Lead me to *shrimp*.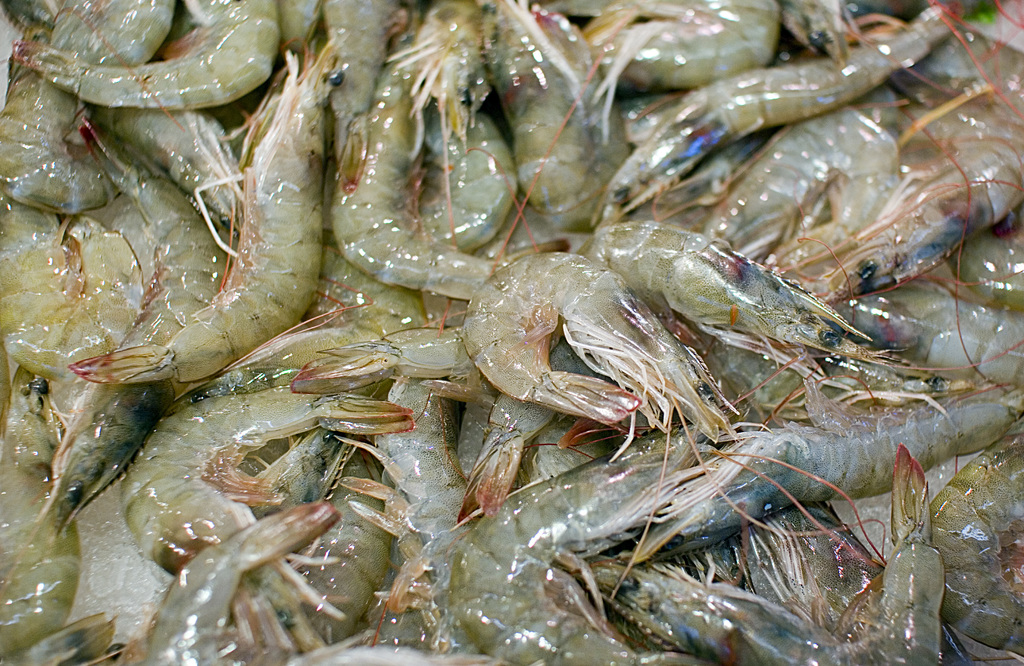
Lead to [left=559, top=0, right=778, bottom=98].
